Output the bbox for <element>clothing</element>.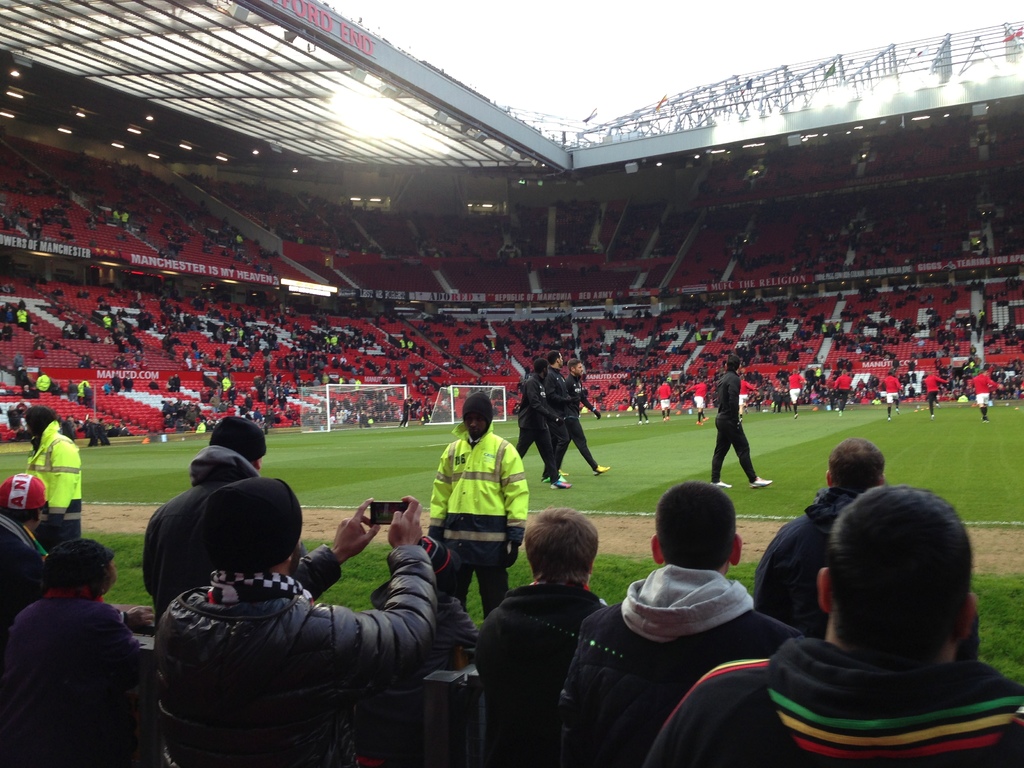
6,593,150,766.
